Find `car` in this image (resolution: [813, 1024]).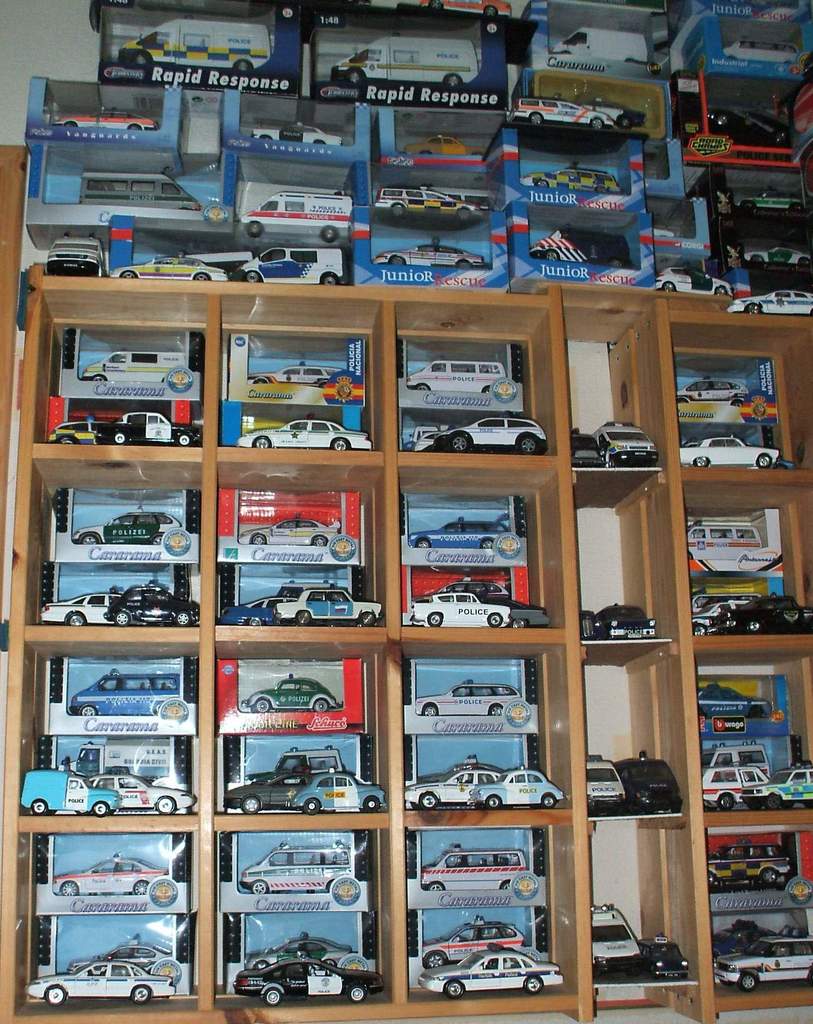
309,771,379,820.
